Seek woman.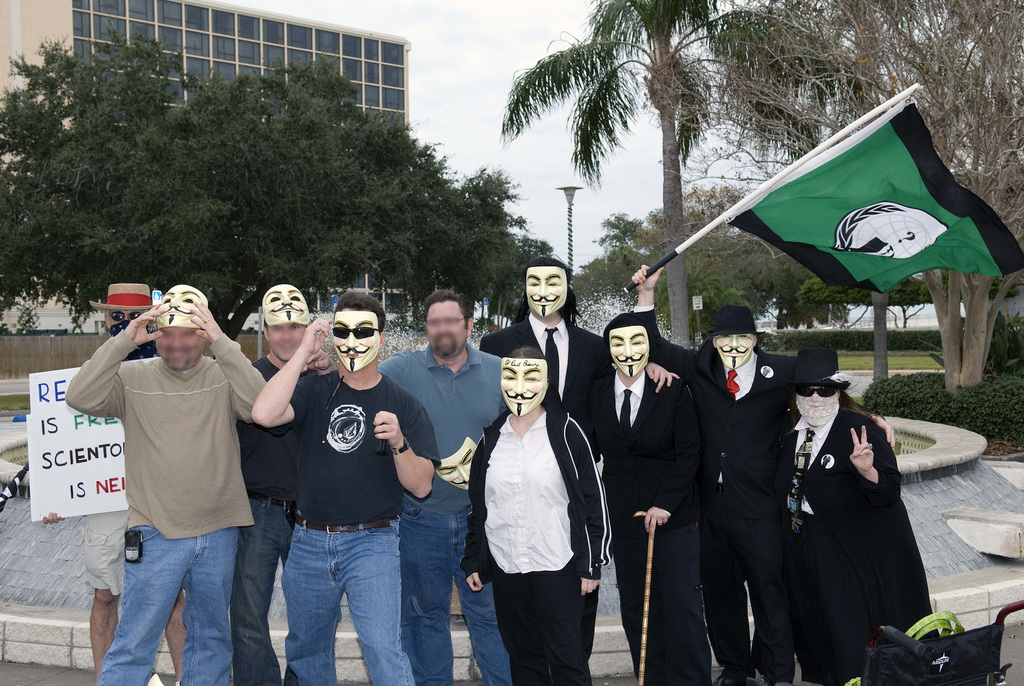
[458,335,632,683].
